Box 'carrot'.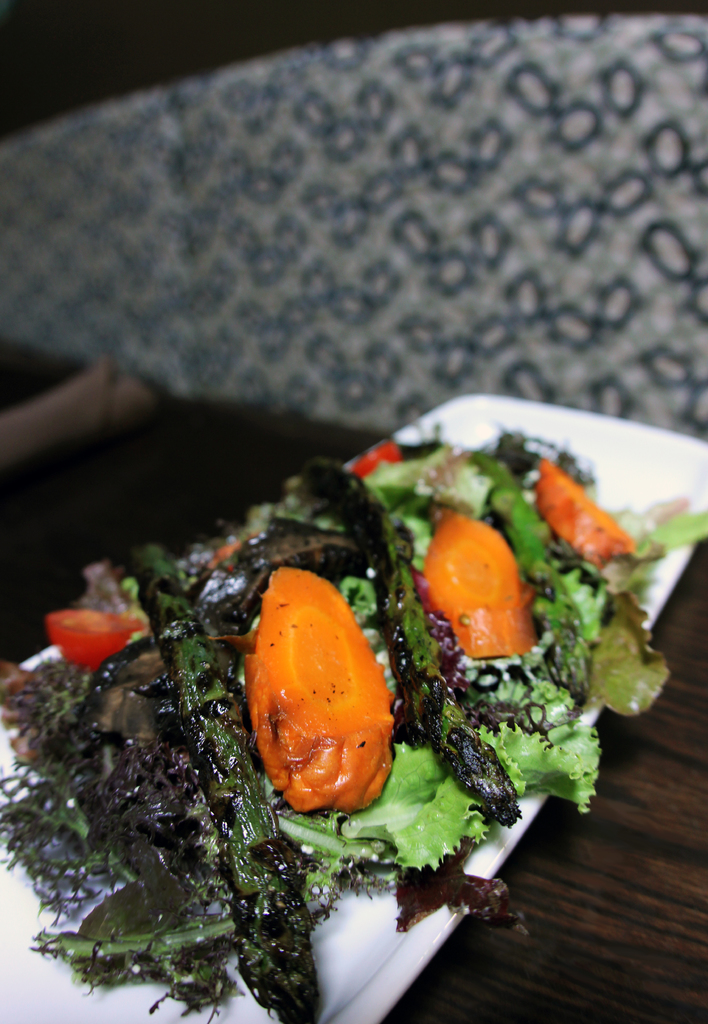
locate(252, 570, 395, 815).
